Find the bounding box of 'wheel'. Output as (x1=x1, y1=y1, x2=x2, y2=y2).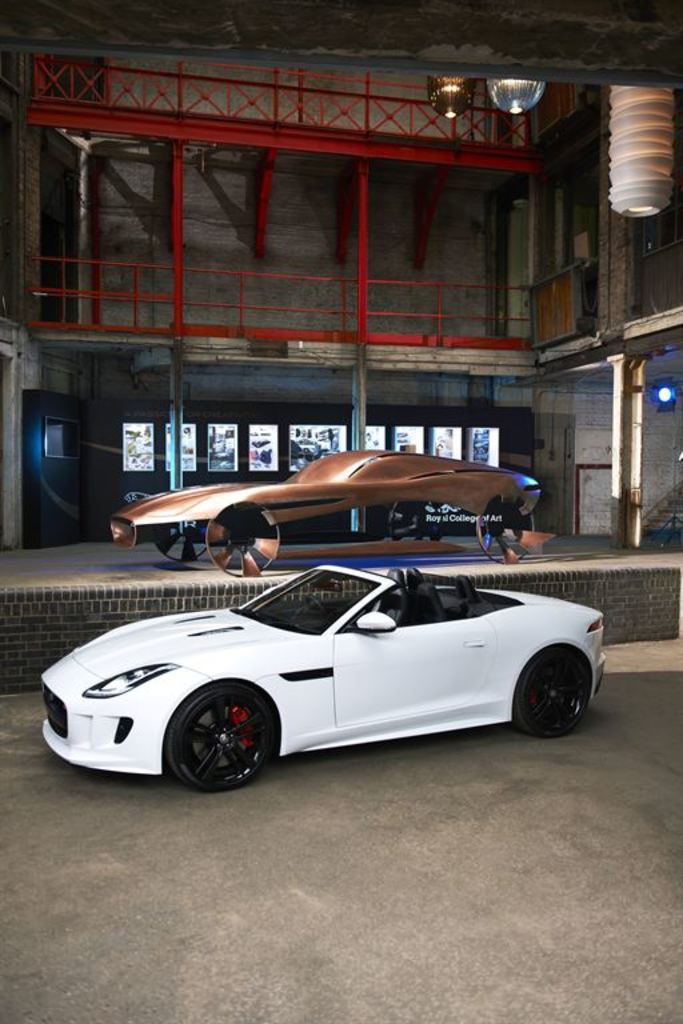
(x1=387, y1=503, x2=443, y2=540).
